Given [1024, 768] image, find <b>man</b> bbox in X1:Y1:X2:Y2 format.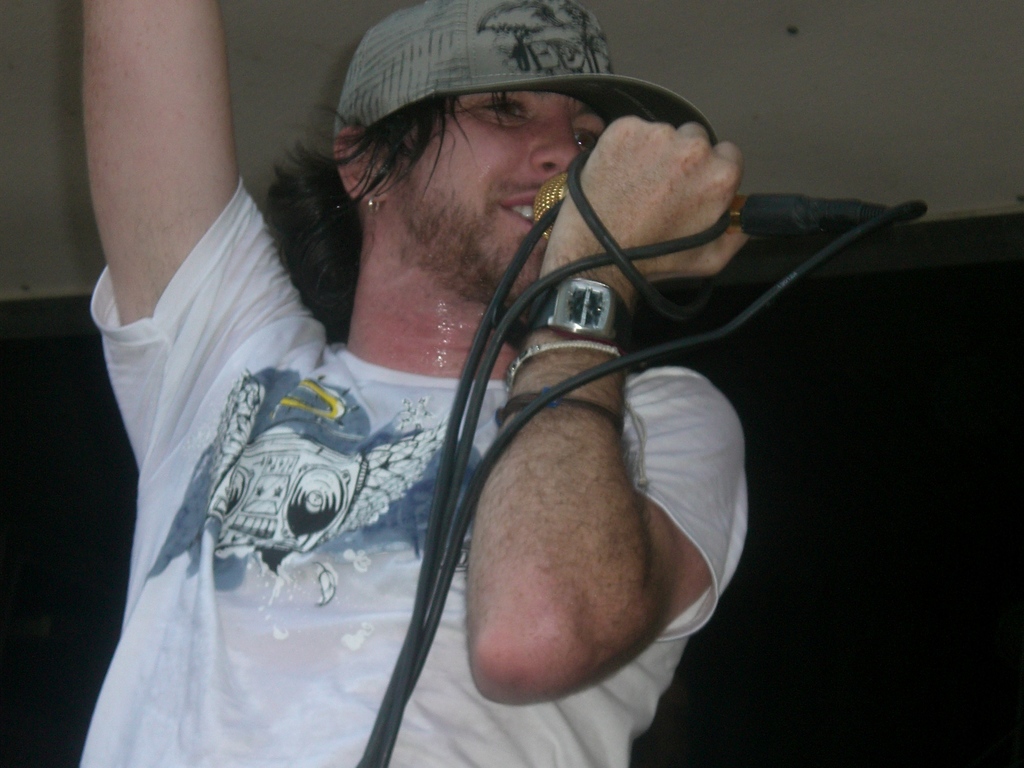
77:0:751:767.
